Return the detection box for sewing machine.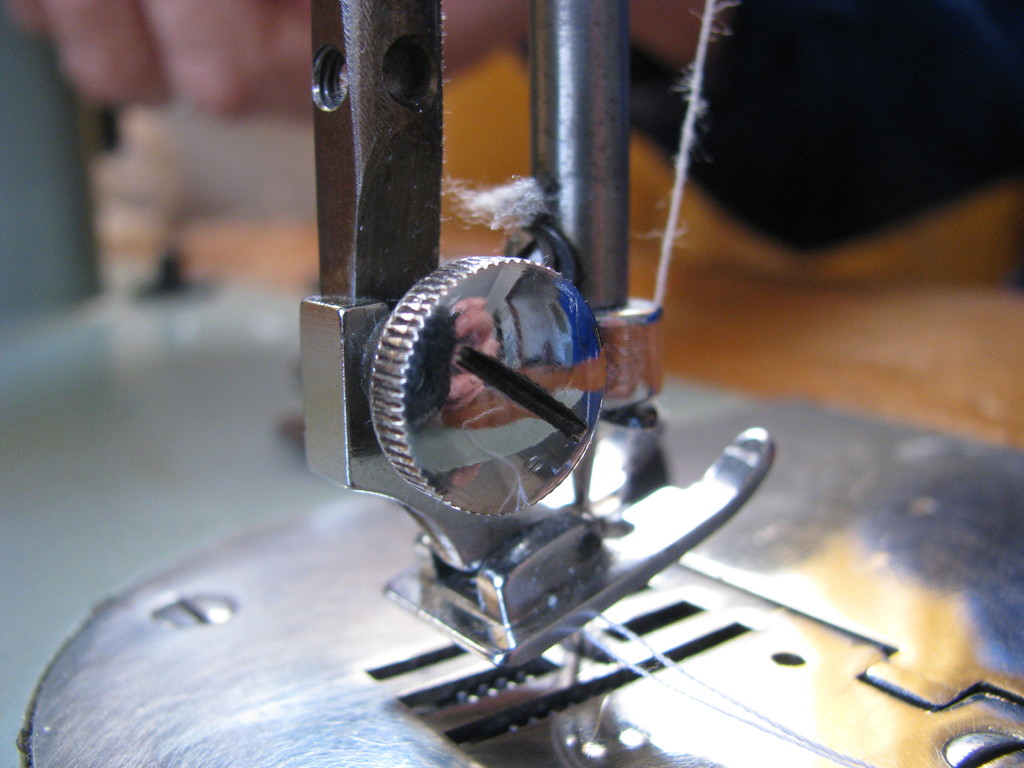
<box>6,0,1023,767</box>.
